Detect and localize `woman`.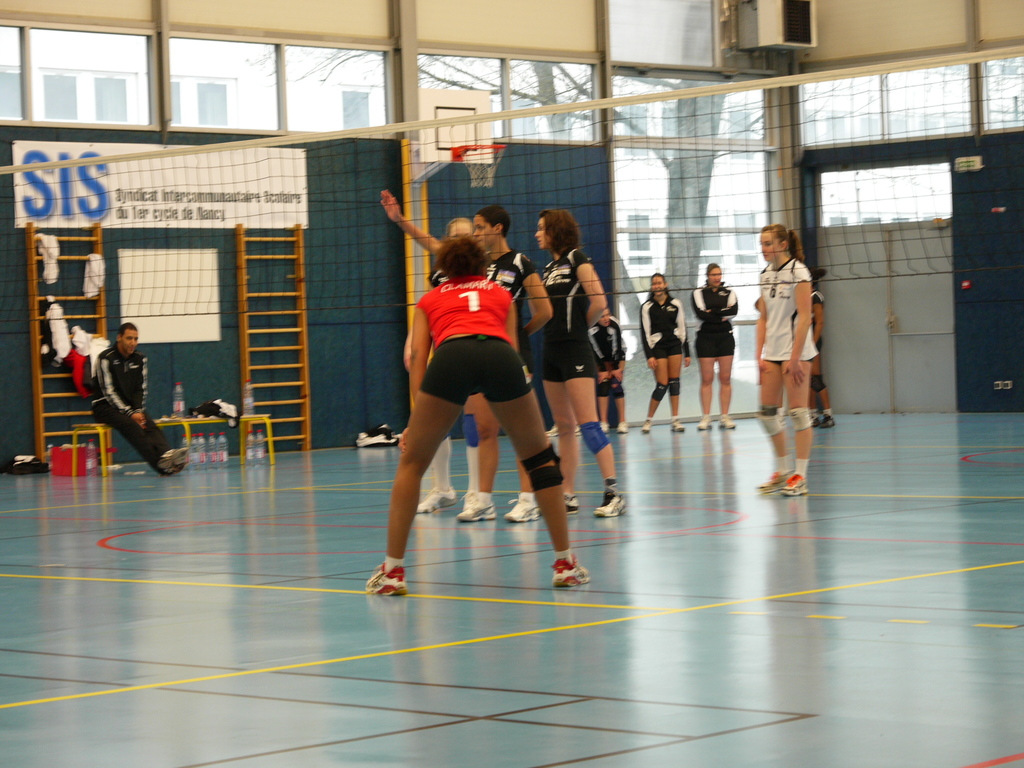
Localized at 374, 193, 582, 589.
